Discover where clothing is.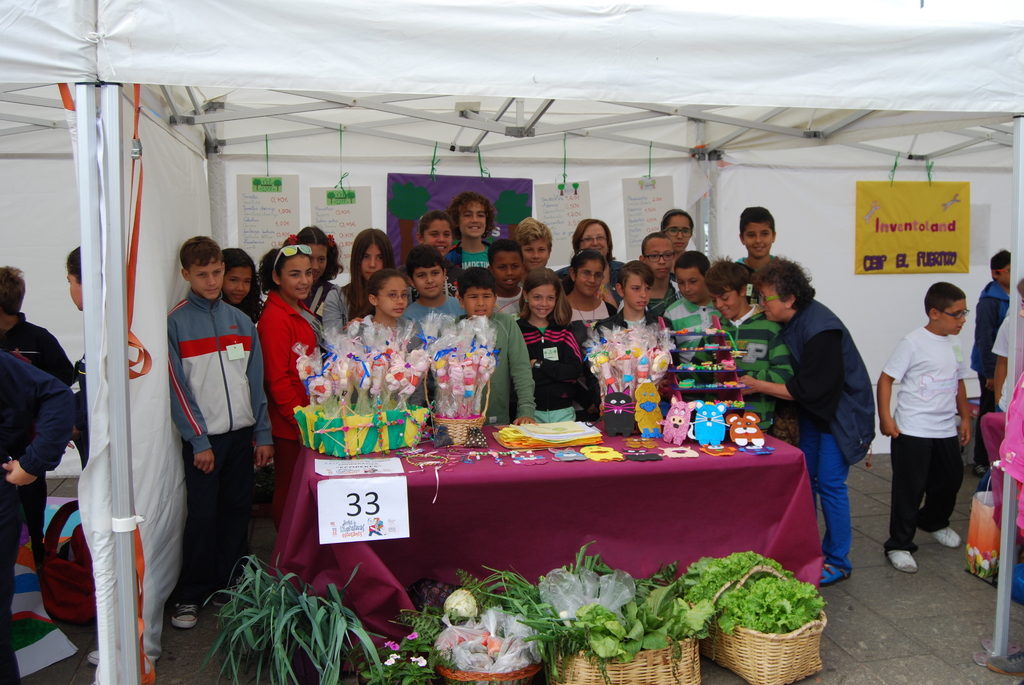
Discovered at bbox=[397, 294, 473, 337].
